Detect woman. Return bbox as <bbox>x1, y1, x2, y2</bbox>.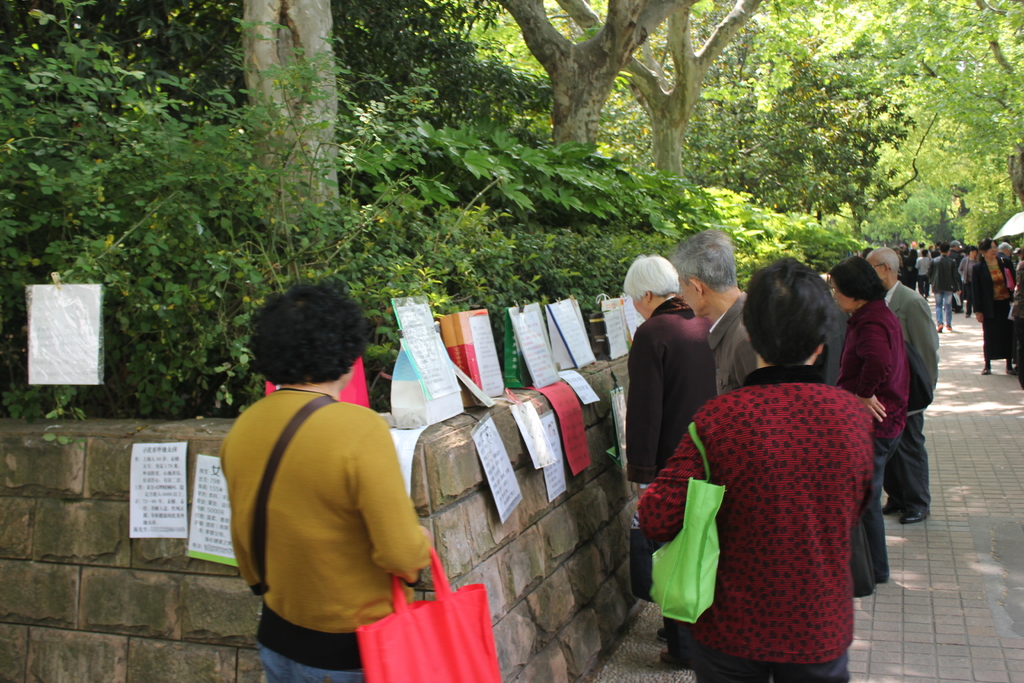
<bbox>958, 247, 979, 313</bbox>.
